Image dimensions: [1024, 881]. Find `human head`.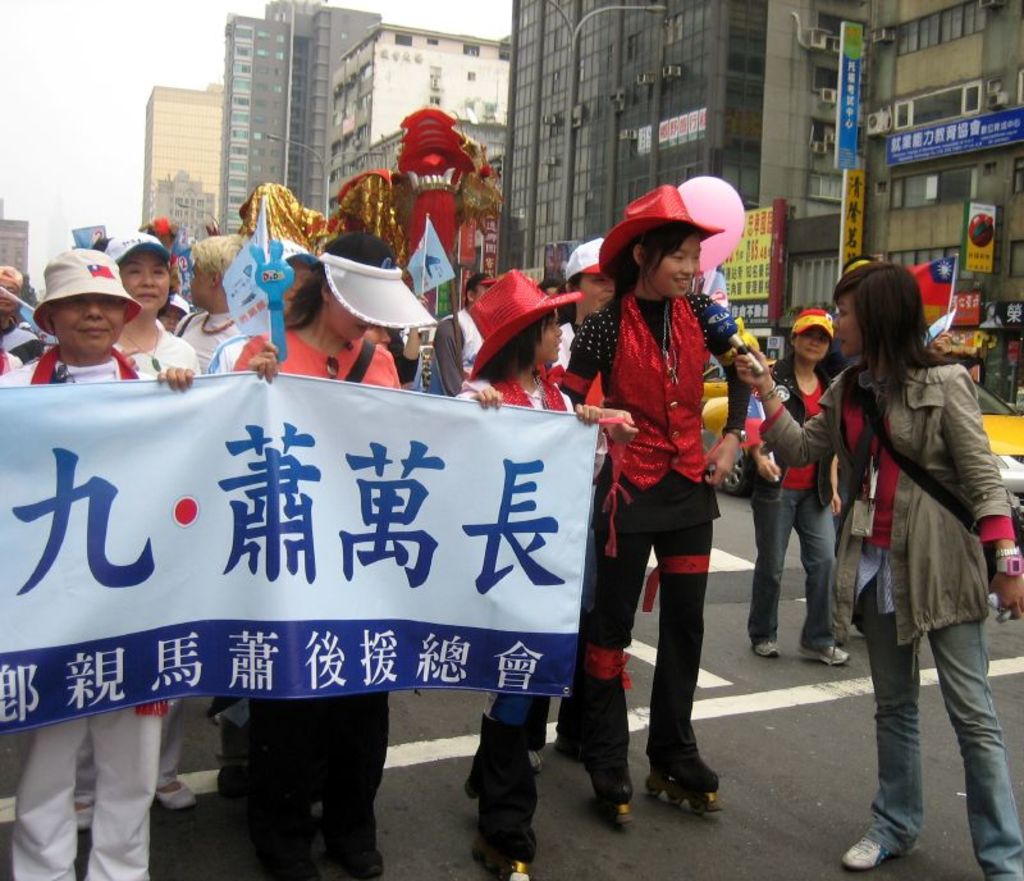
region(47, 246, 134, 356).
